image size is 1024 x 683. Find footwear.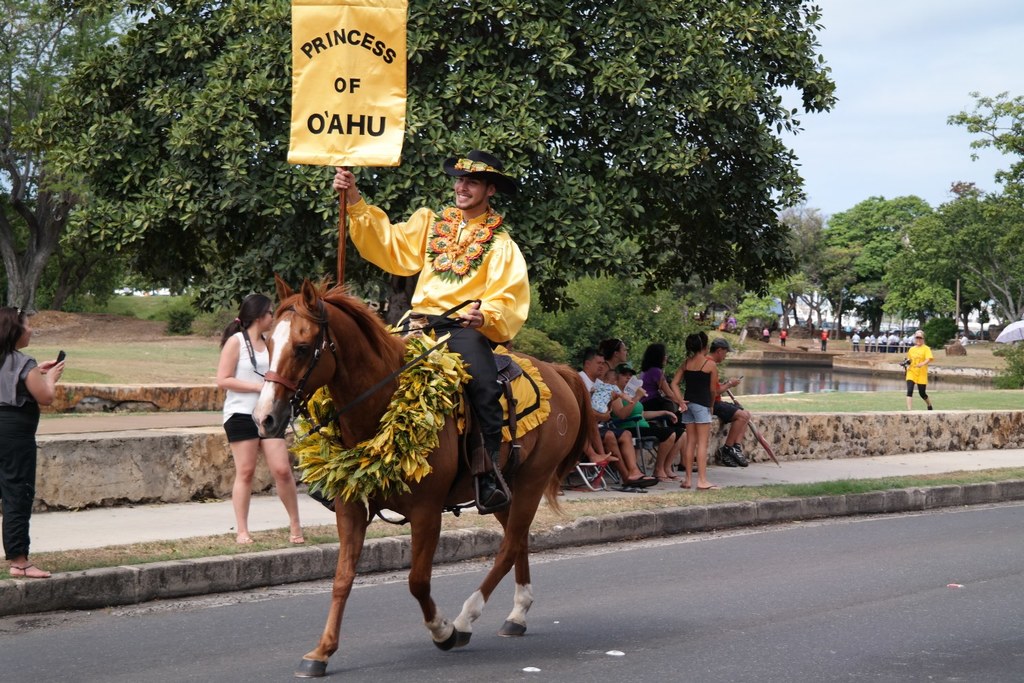
crop(473, 476, 516, 505).
